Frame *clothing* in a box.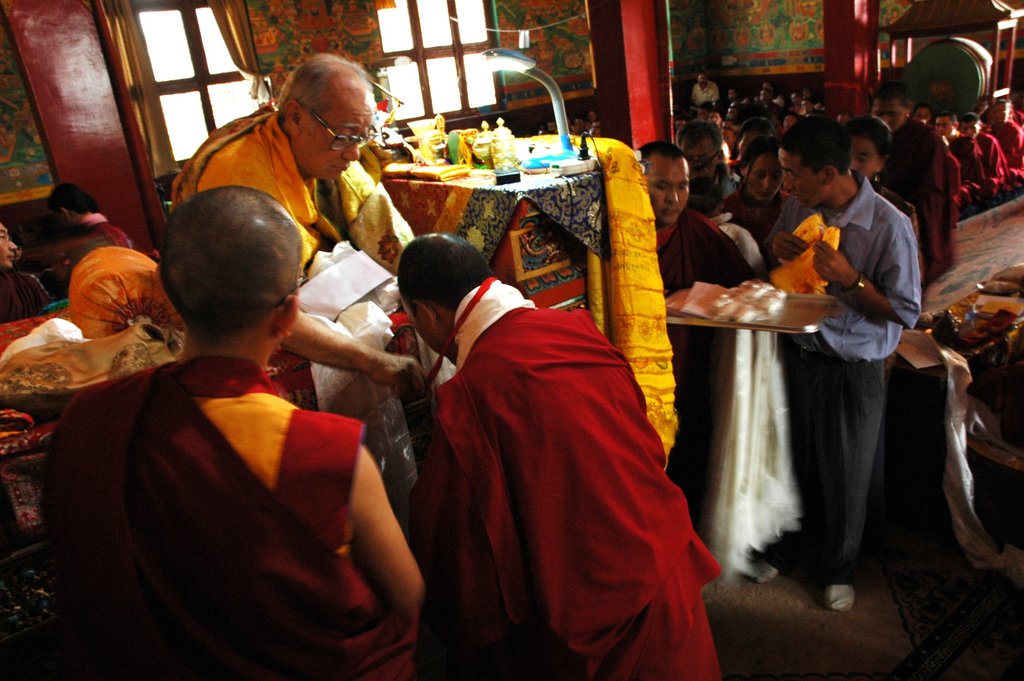
detection(165, 104, 403, 285).
